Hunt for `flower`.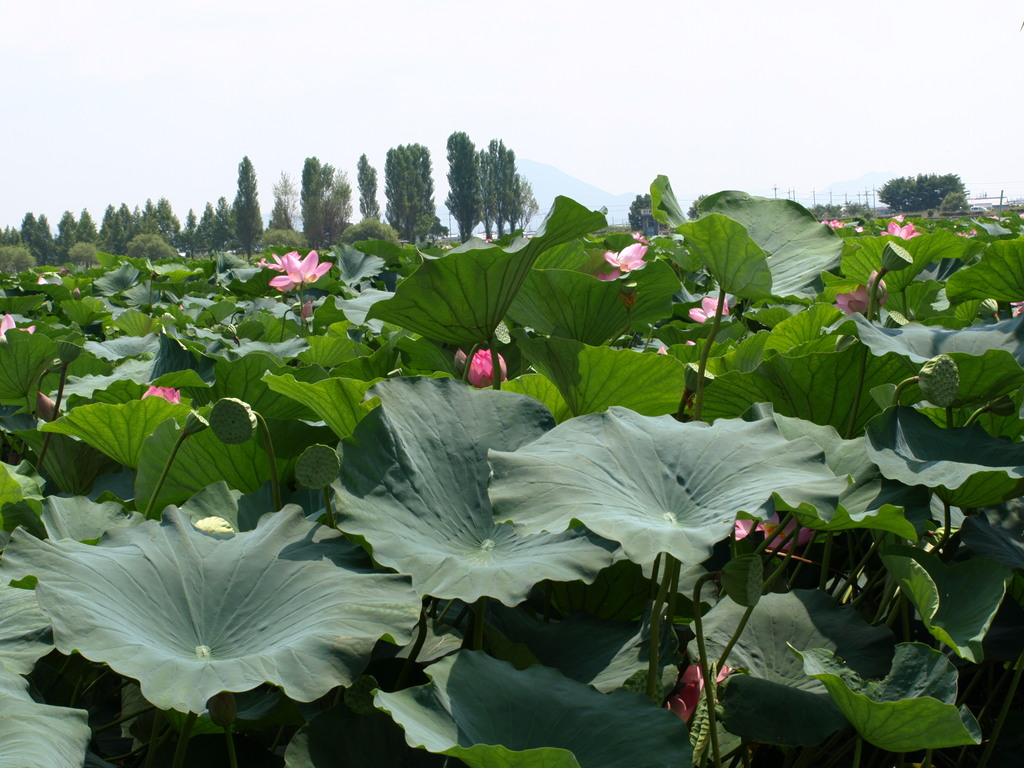
Hunted down at 269/252/337/294.
